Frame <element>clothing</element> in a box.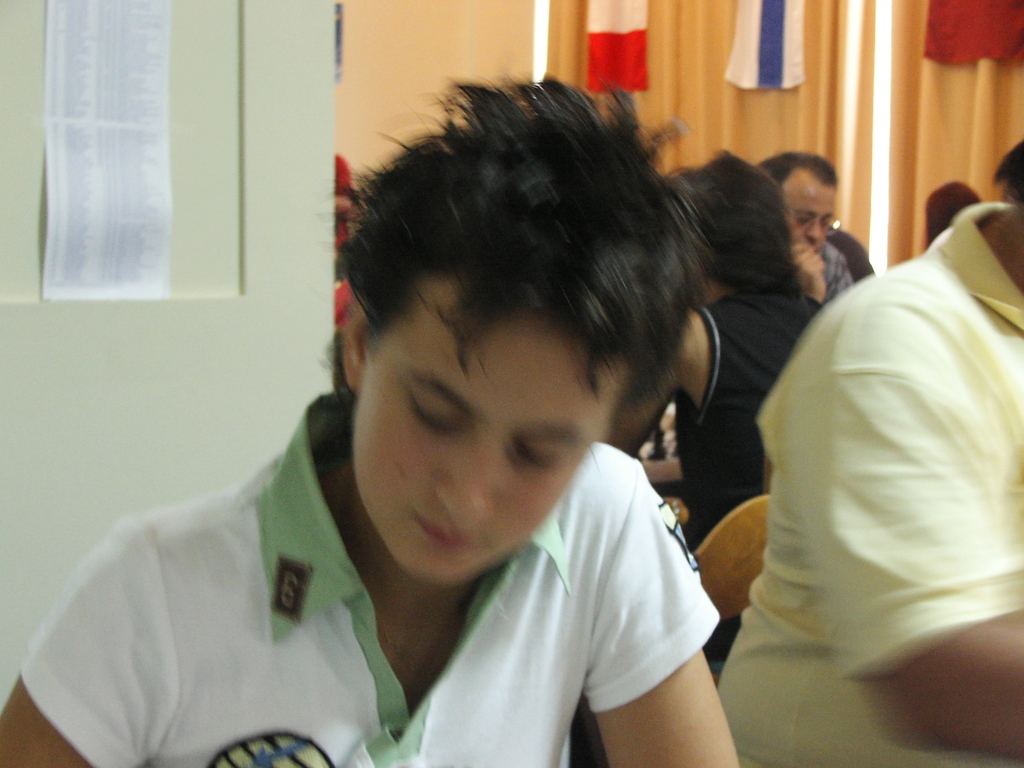
BBox(820, 241, 854, 307).
